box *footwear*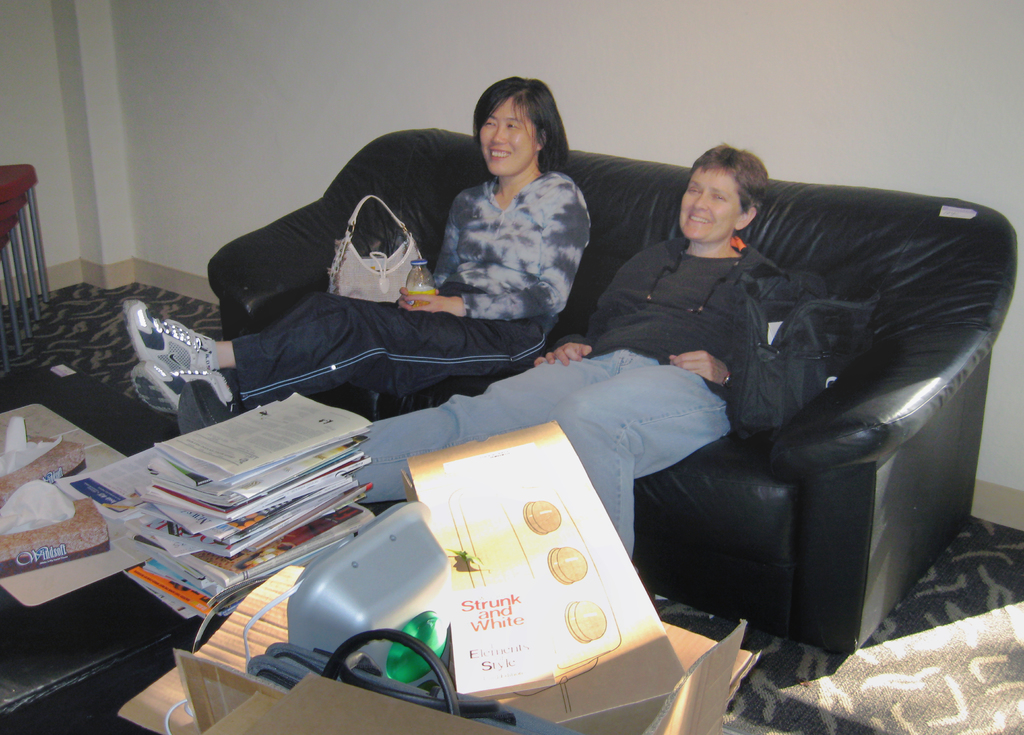
(left=131, top=358, right=235, bottom=414)
